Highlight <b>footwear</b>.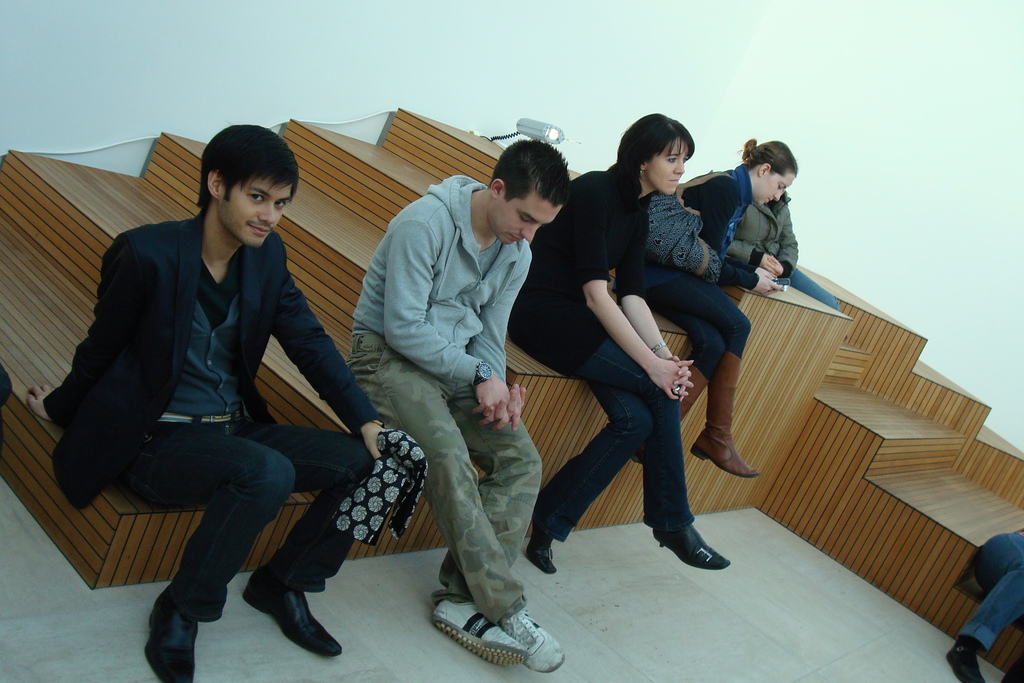
Highlighted region: x1=242, y1=577, x2=347, y2=657.
